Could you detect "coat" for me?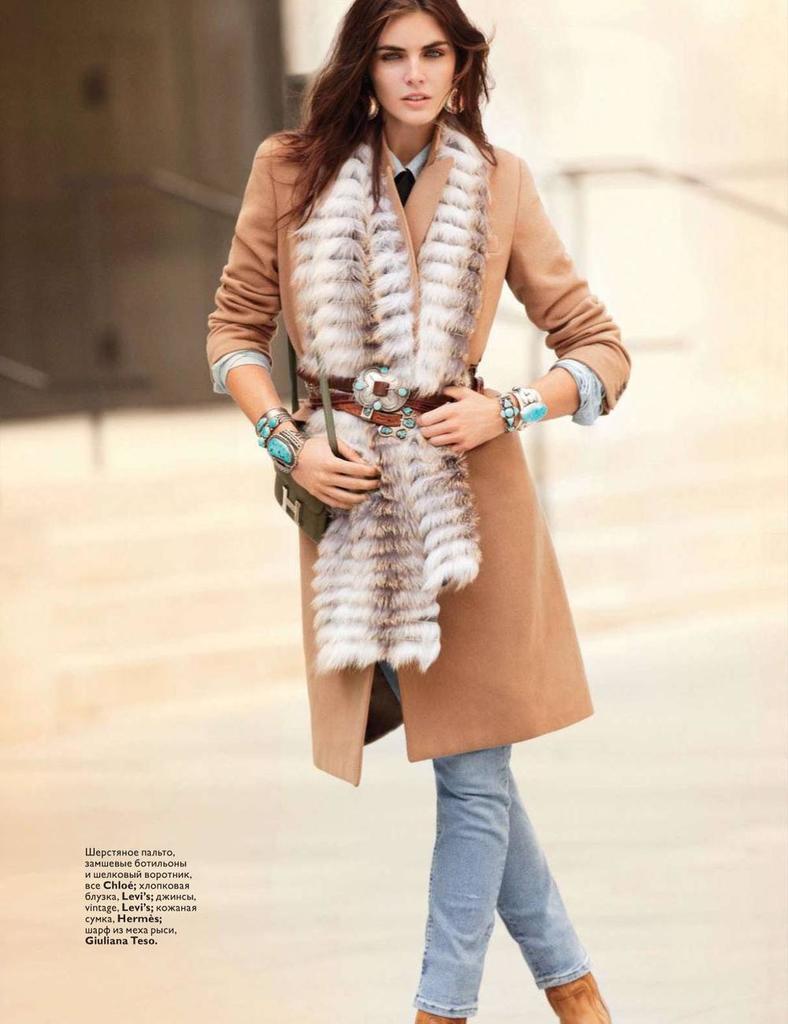
Detection result: {"left": 199, "top": 114, "right": 624, "bottom": 791}.
